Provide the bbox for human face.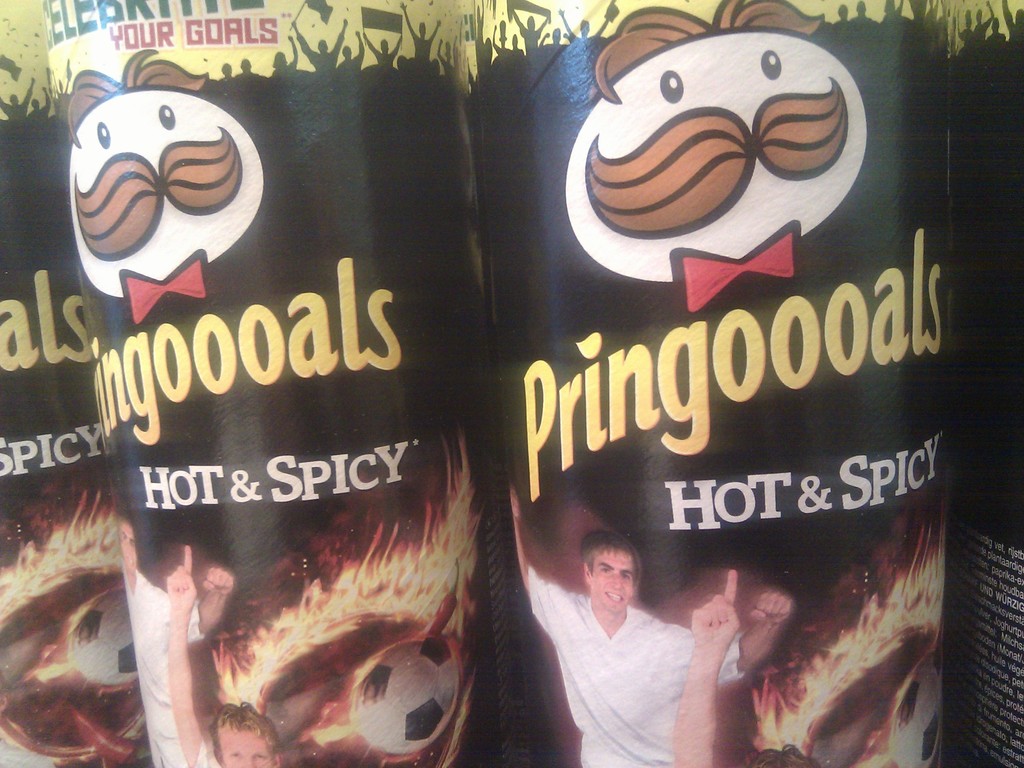
118/523/136/591.
